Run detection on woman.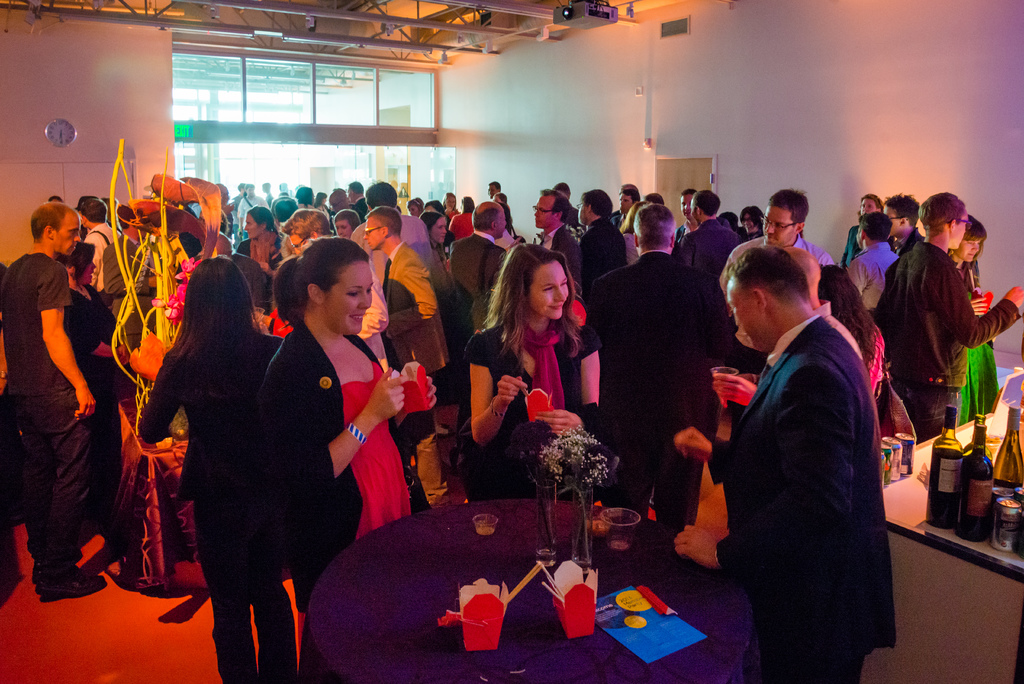
Result: detection(138, 253, 337, 683).
